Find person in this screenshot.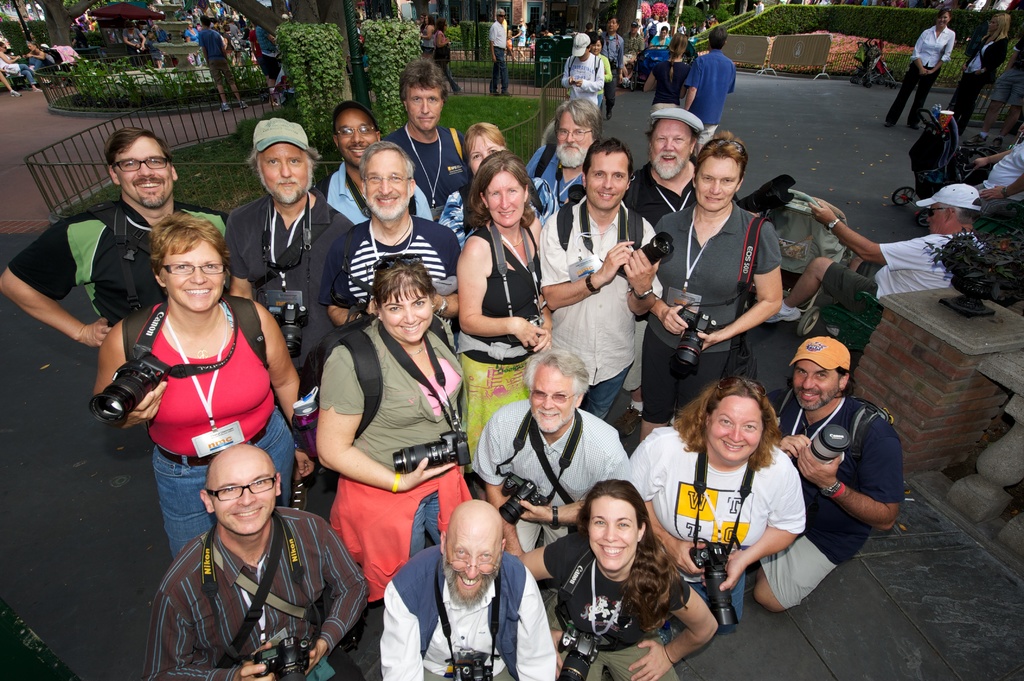
The bounding box for person is 522 90 599 202.
